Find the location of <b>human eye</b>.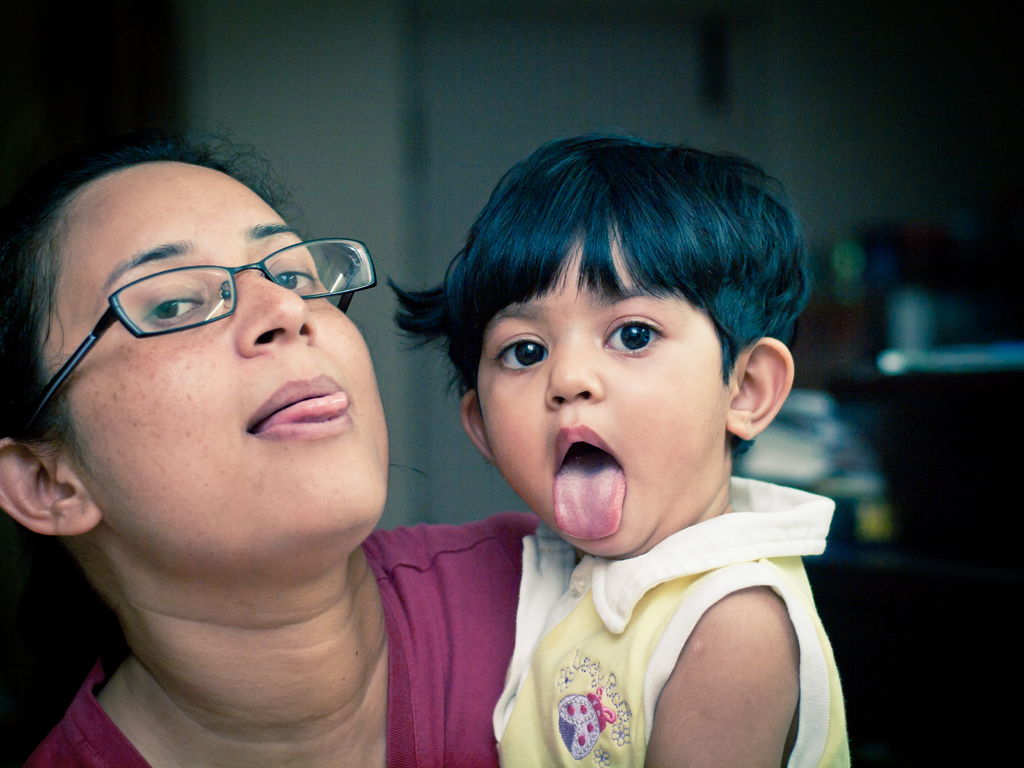
Location: crop(139, 286, 209, 327).
